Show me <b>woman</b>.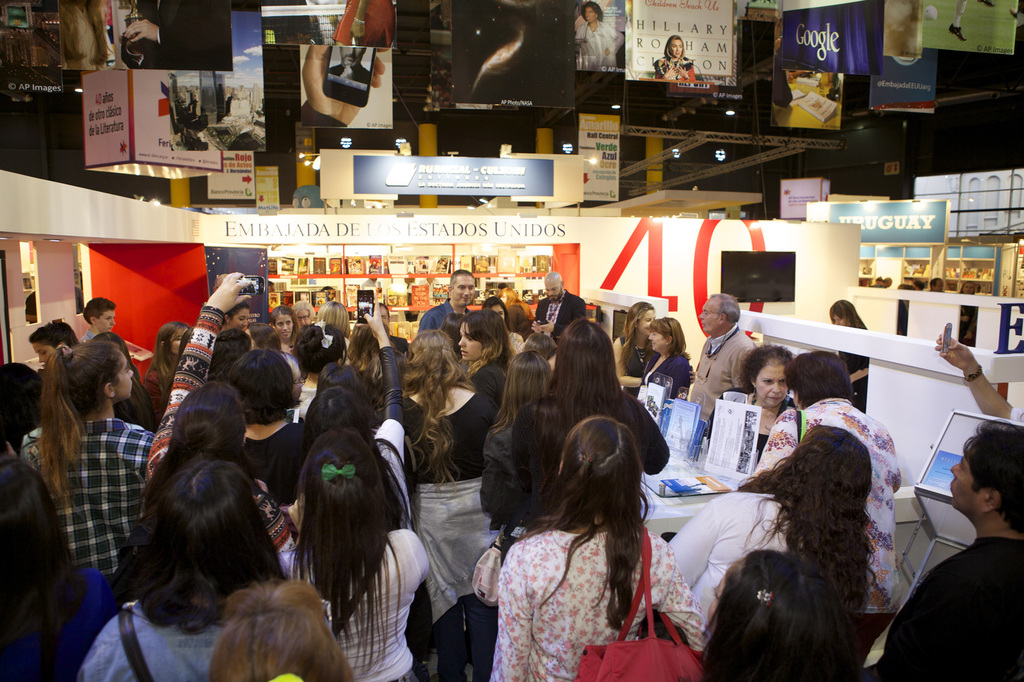
<b>woman</b> is here: BBox(673, 425, 884, 681).
